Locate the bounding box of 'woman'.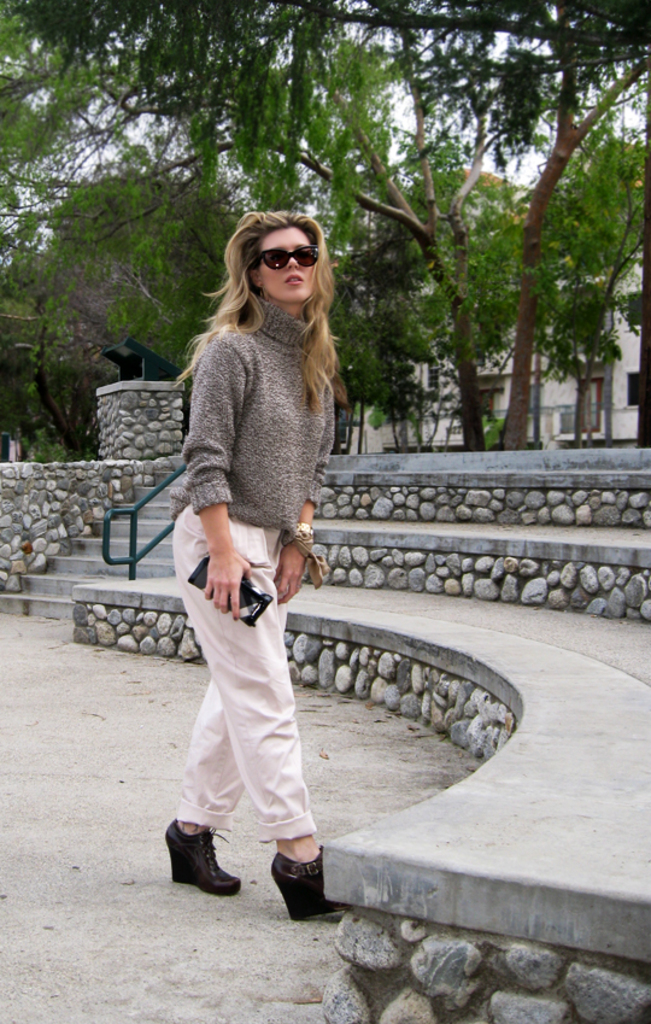
Bounding box: 133 193 375 924.
